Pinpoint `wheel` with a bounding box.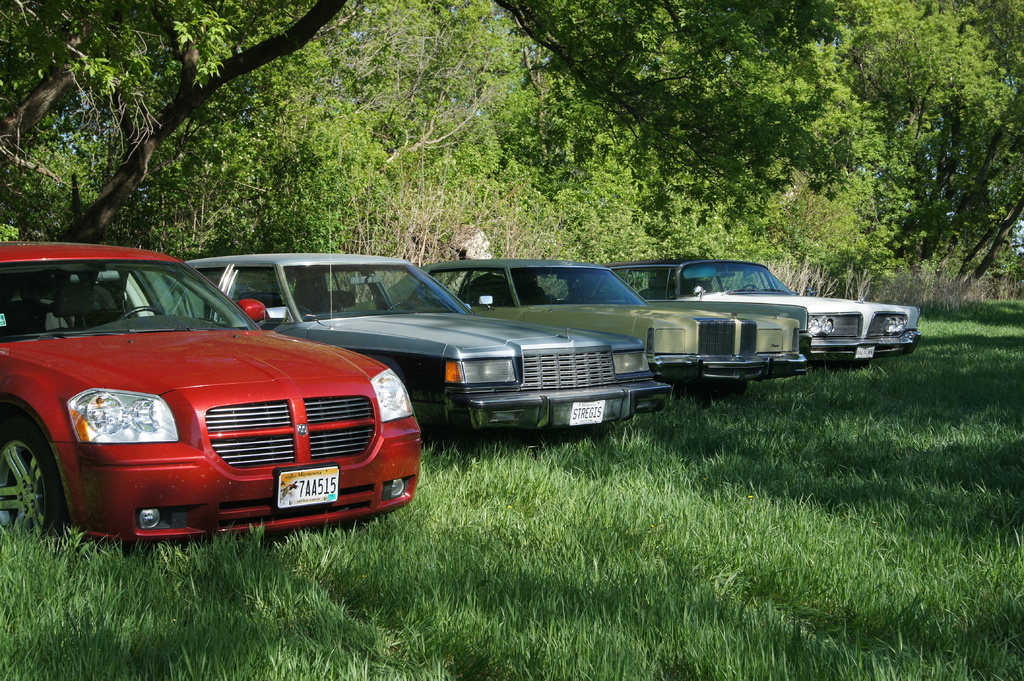
bbox=[0, 438, 56, 531].
